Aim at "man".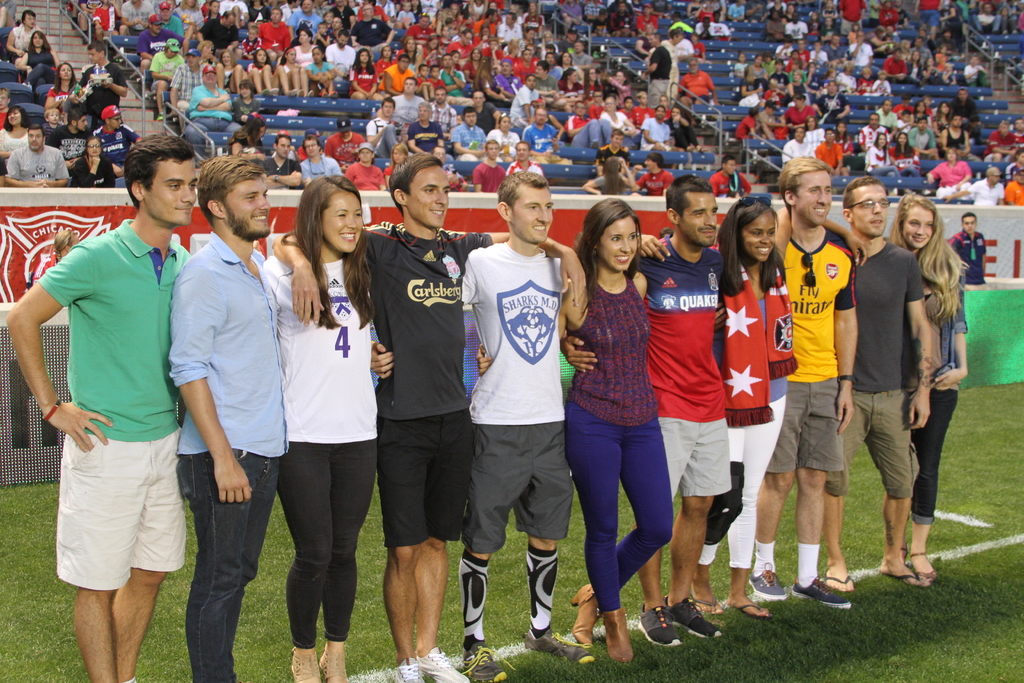
Aimed at (x1=259, y1=155, x2=584, y2=682).
